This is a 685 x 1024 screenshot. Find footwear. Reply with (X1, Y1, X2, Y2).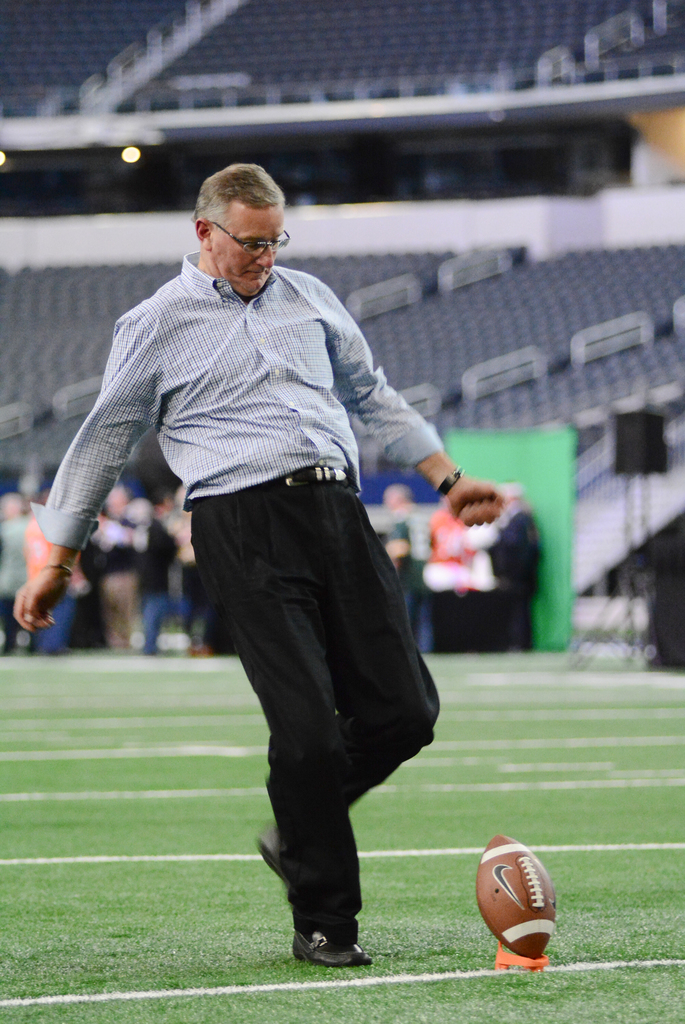
(251, 829, 297, 892).
